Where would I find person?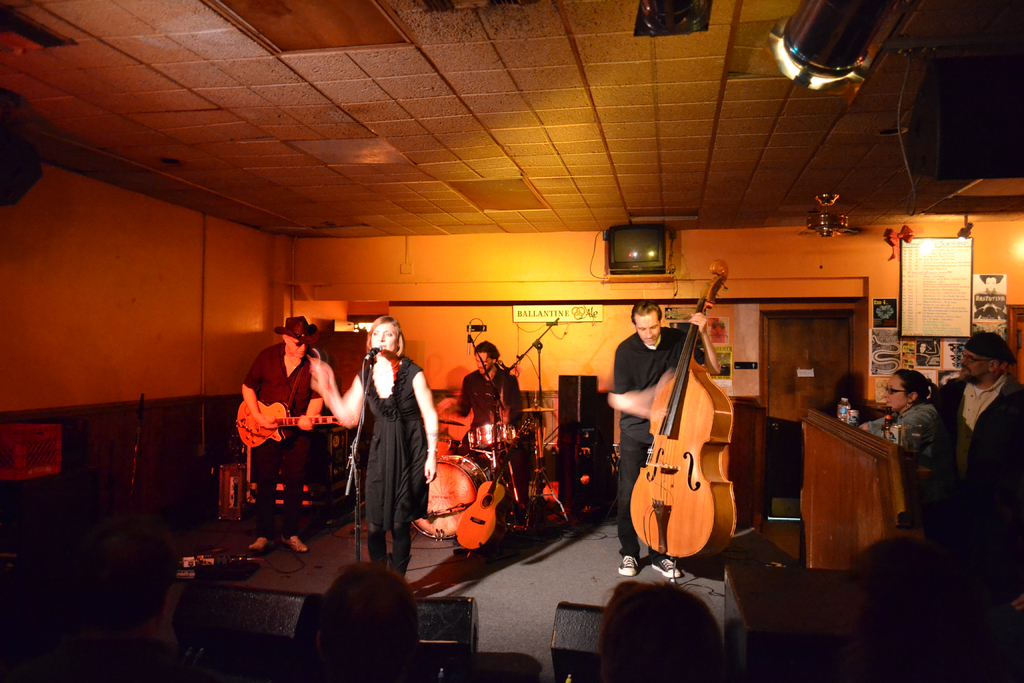
At (x1=240, y1=311, x2=328, y2=554).
